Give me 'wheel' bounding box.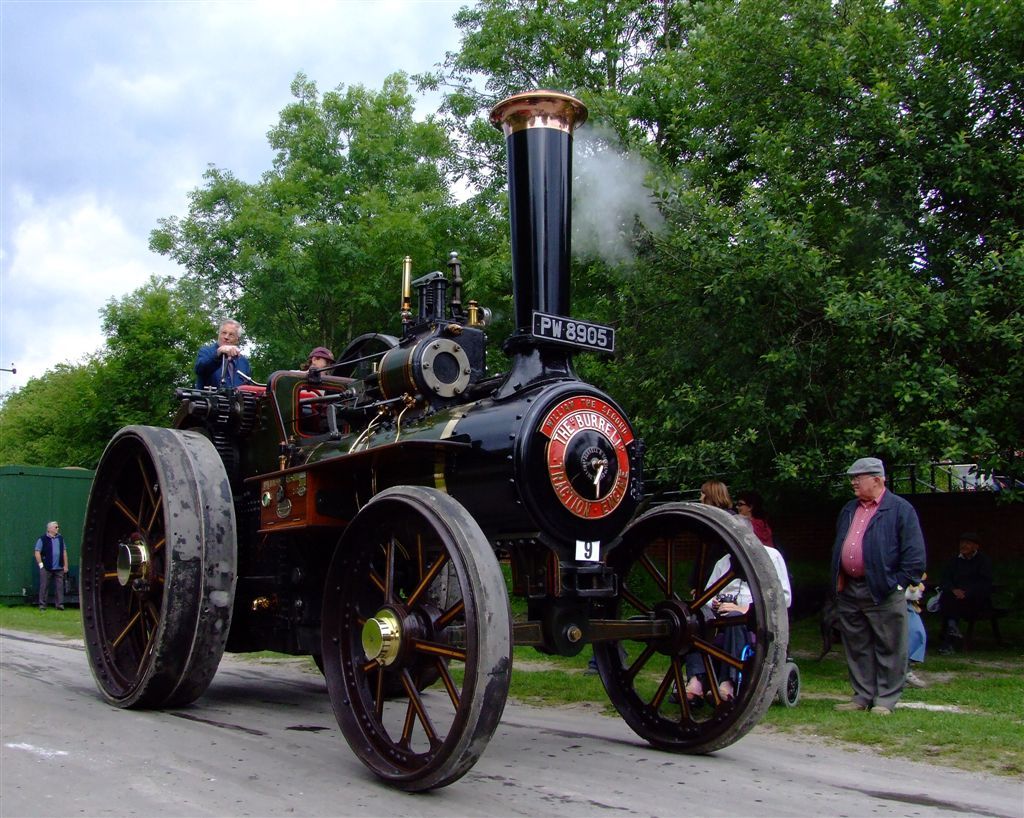
314:557:464:700.
